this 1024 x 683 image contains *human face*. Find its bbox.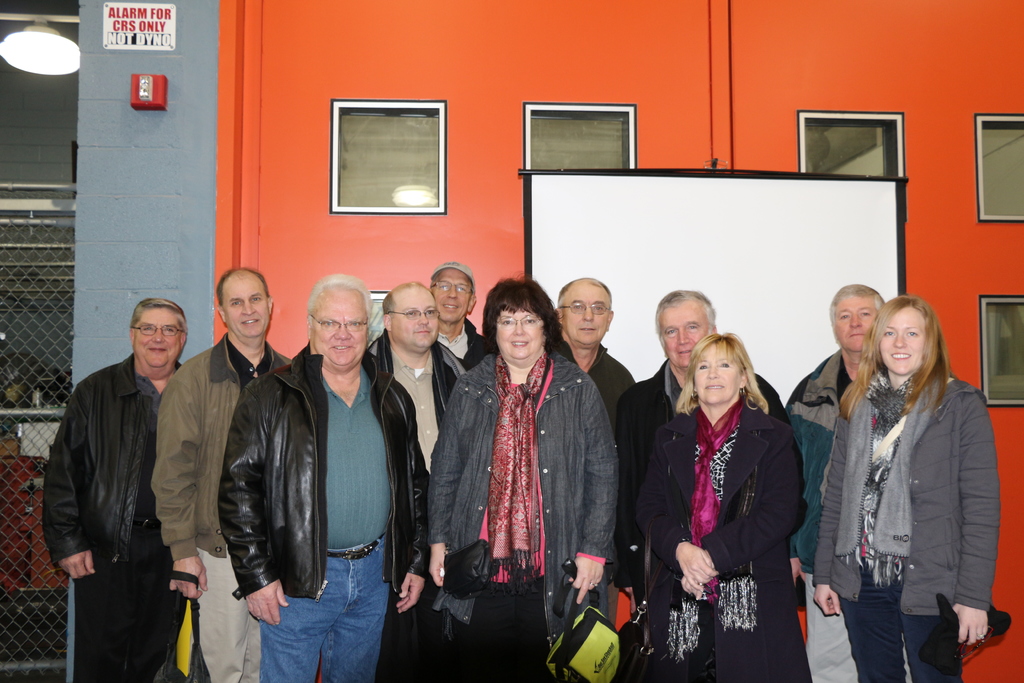
l=879, t=308, r=925, b=371.
